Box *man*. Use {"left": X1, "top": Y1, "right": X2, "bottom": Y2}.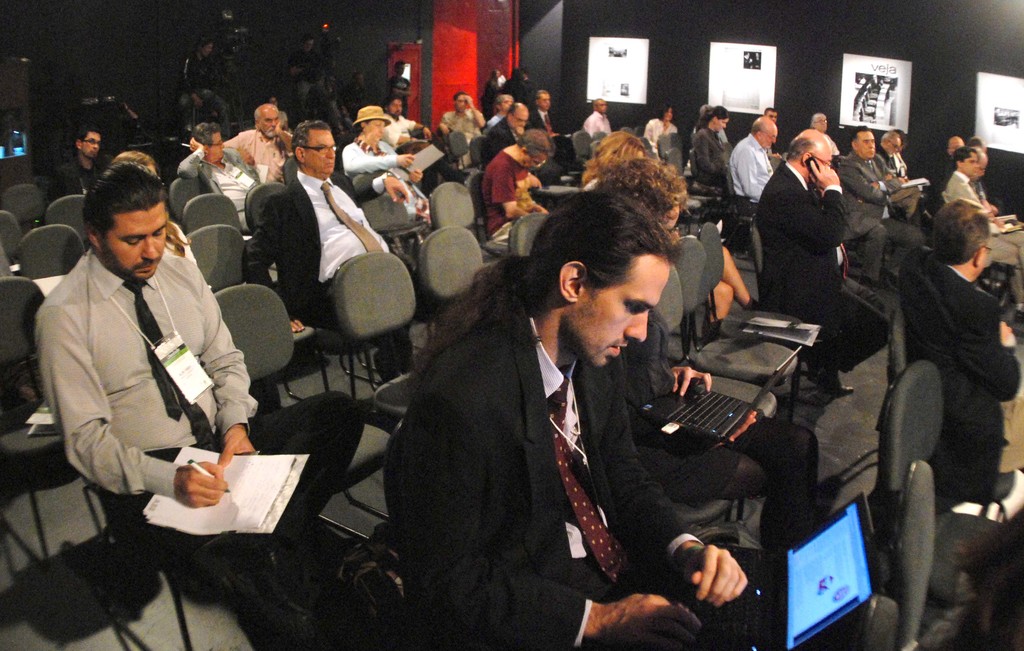
{"left": 582, "top": 95, "right": 618, "bottom": 136}.
